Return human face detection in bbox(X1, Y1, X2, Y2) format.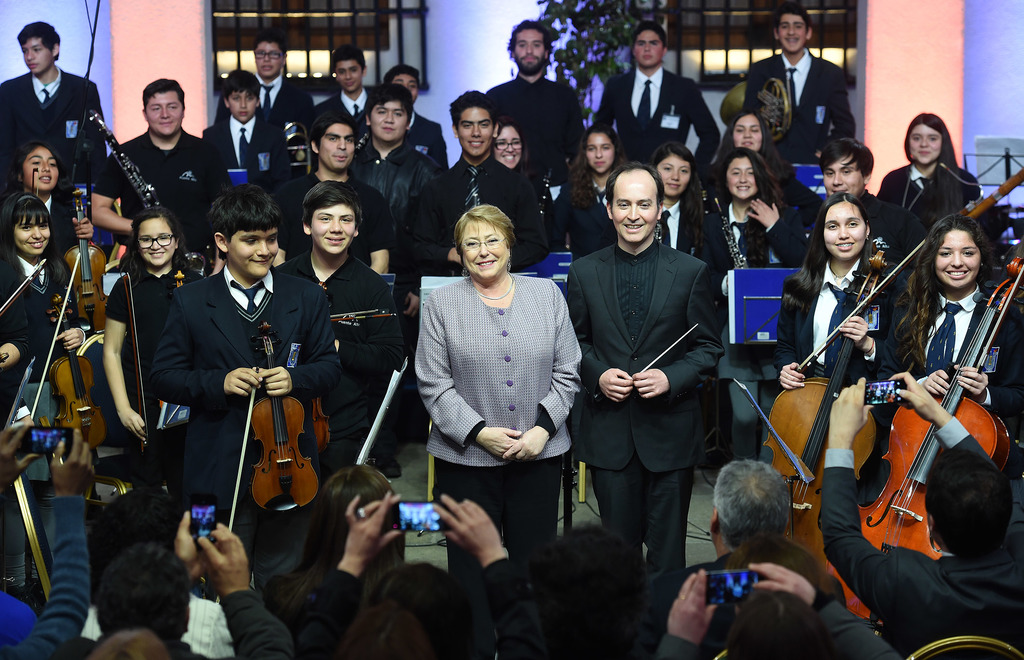
bbox(254, 41, 282, 82).
